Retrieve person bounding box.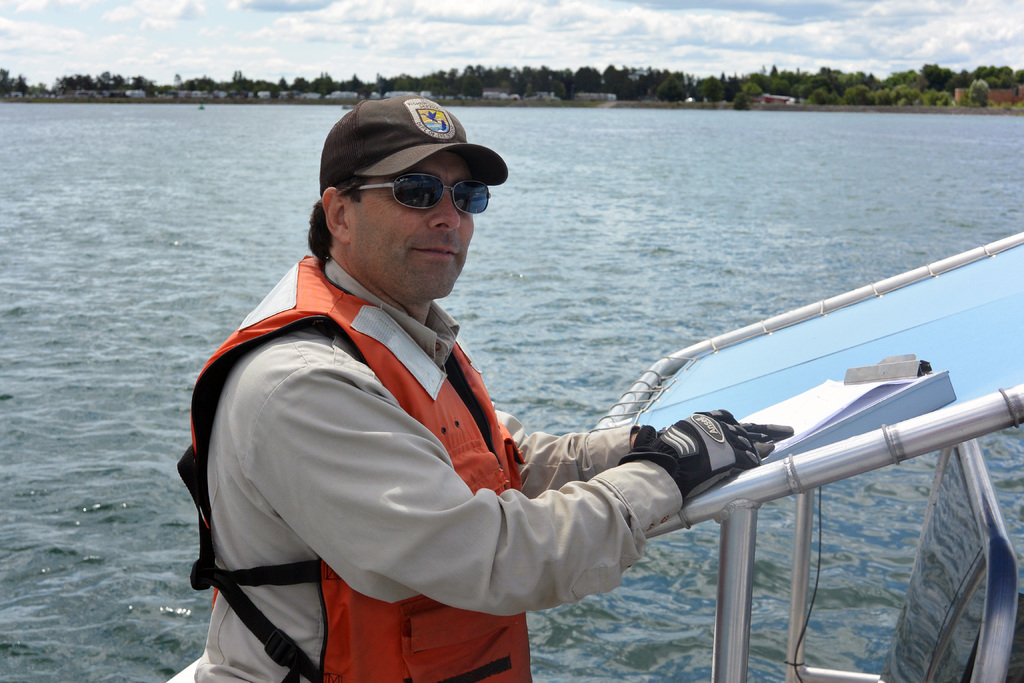
Bounding box: bbox=[281, 101, 744, 639].
